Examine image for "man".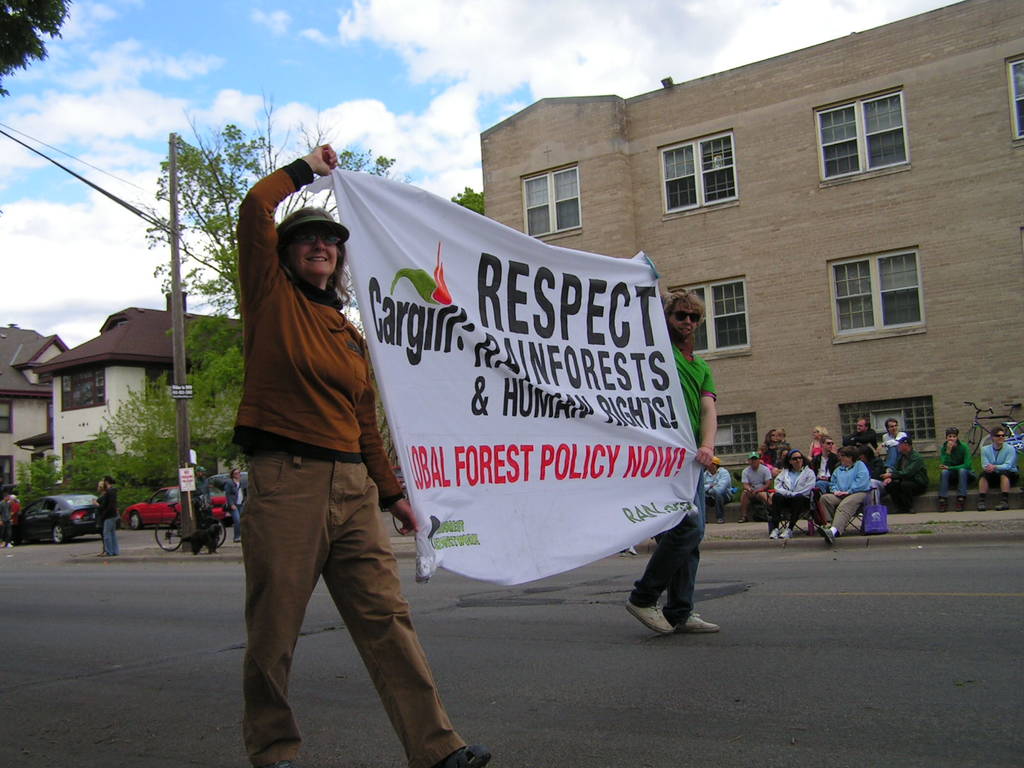
Examination result: 979/422/1023/510.
